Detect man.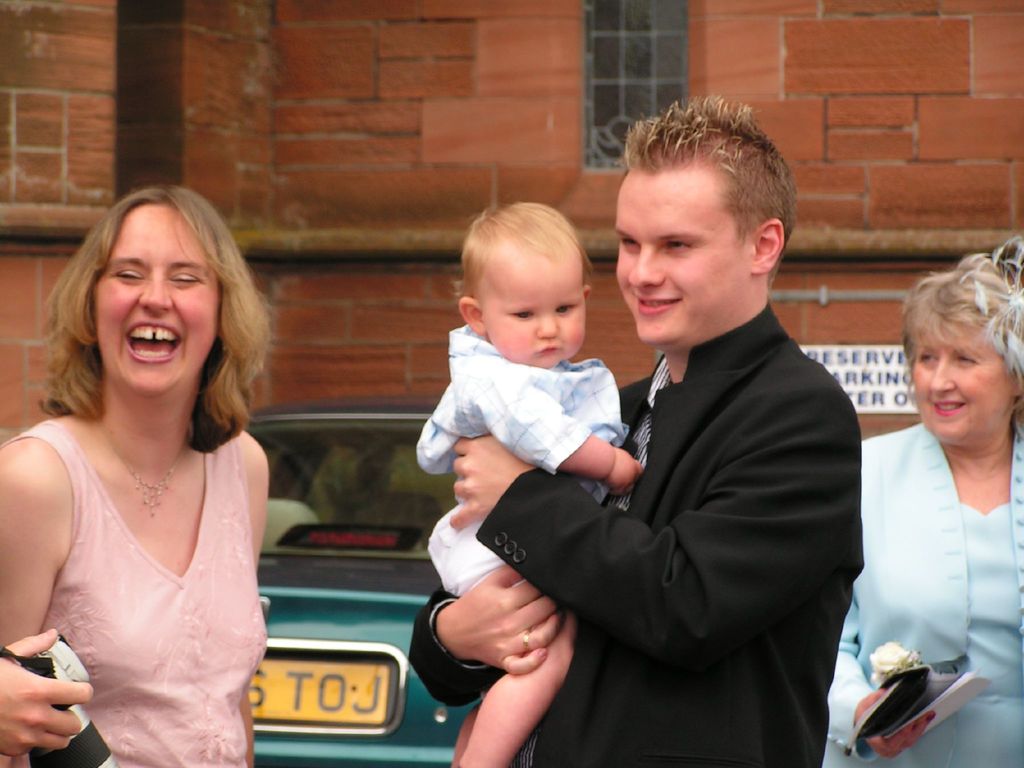
Detected at box=[405, 95, 863, 767].
